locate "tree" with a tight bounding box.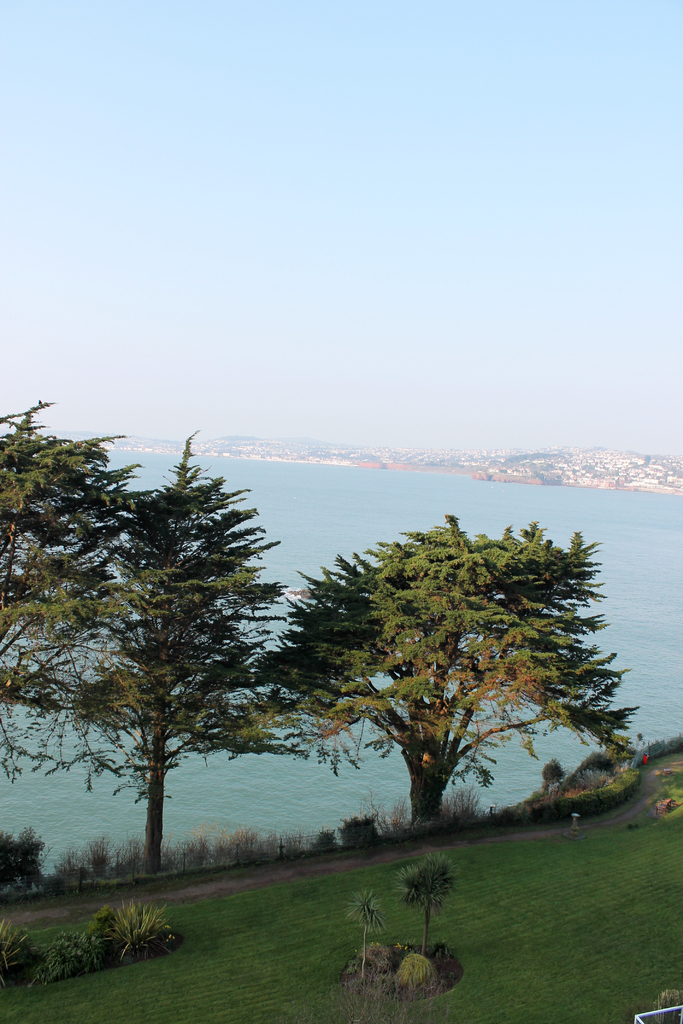
detection(37, 467, 307, 874).
